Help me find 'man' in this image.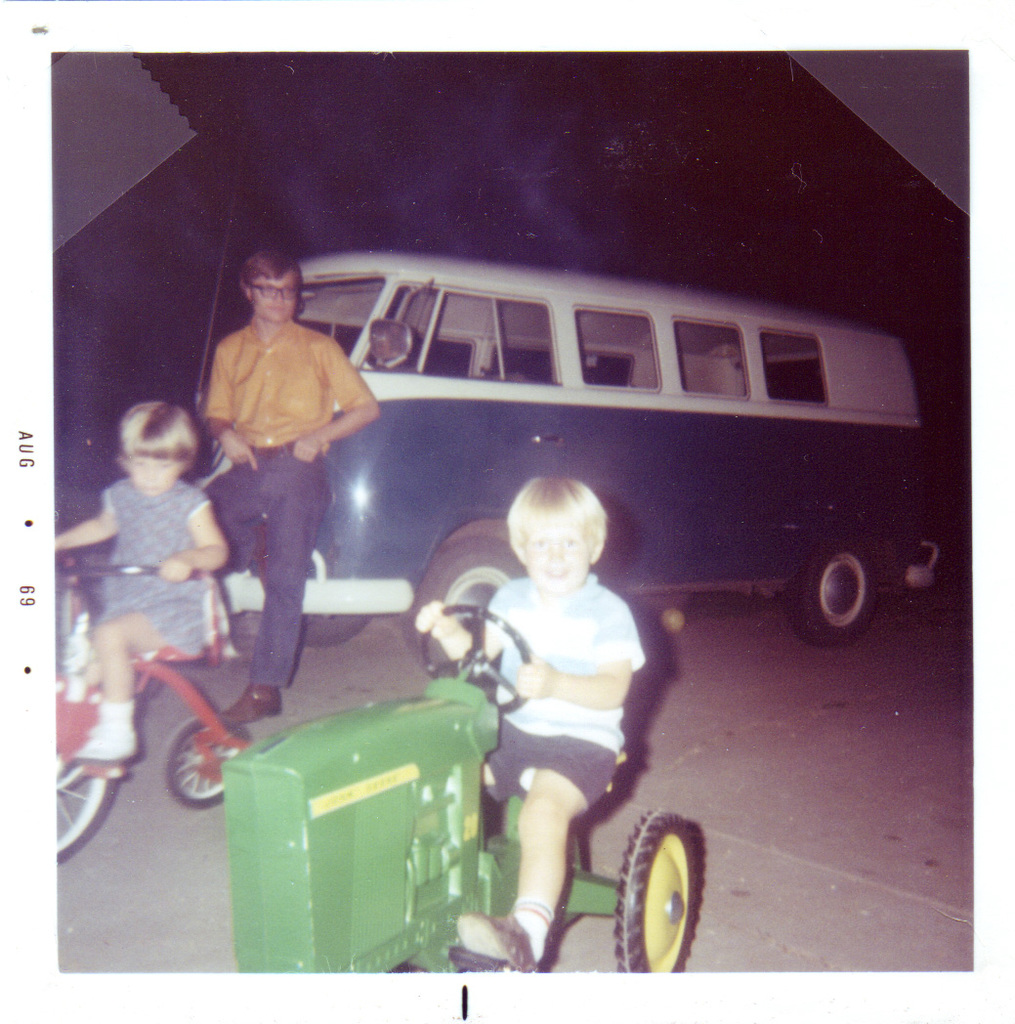
Found it: 201 250 378 728.
